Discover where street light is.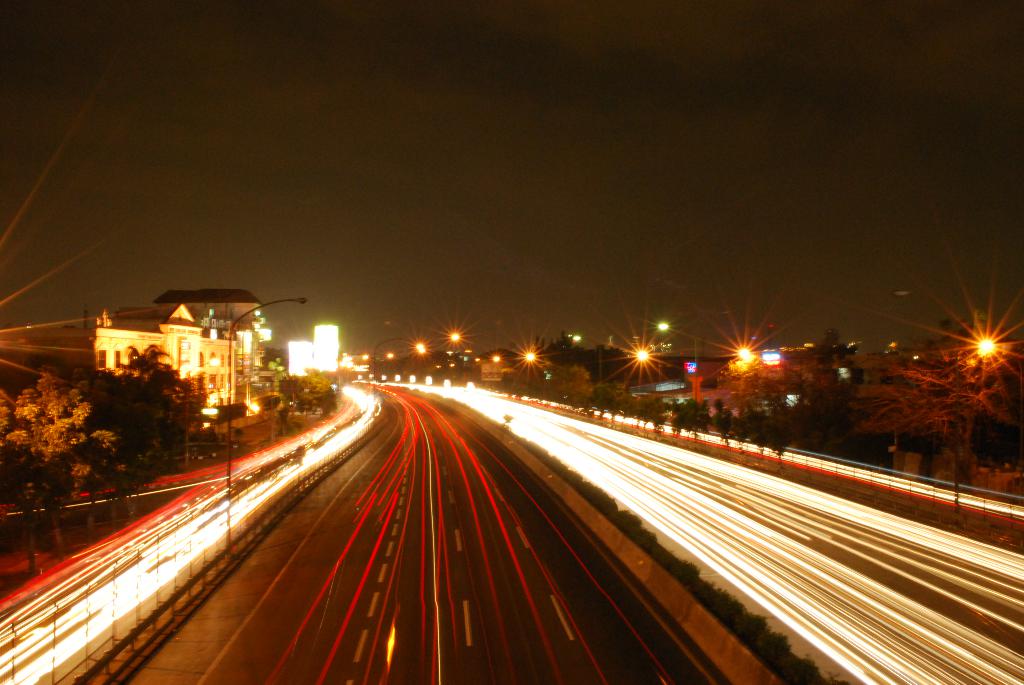
Discovered at select_region(452, 331, 463, 379).
